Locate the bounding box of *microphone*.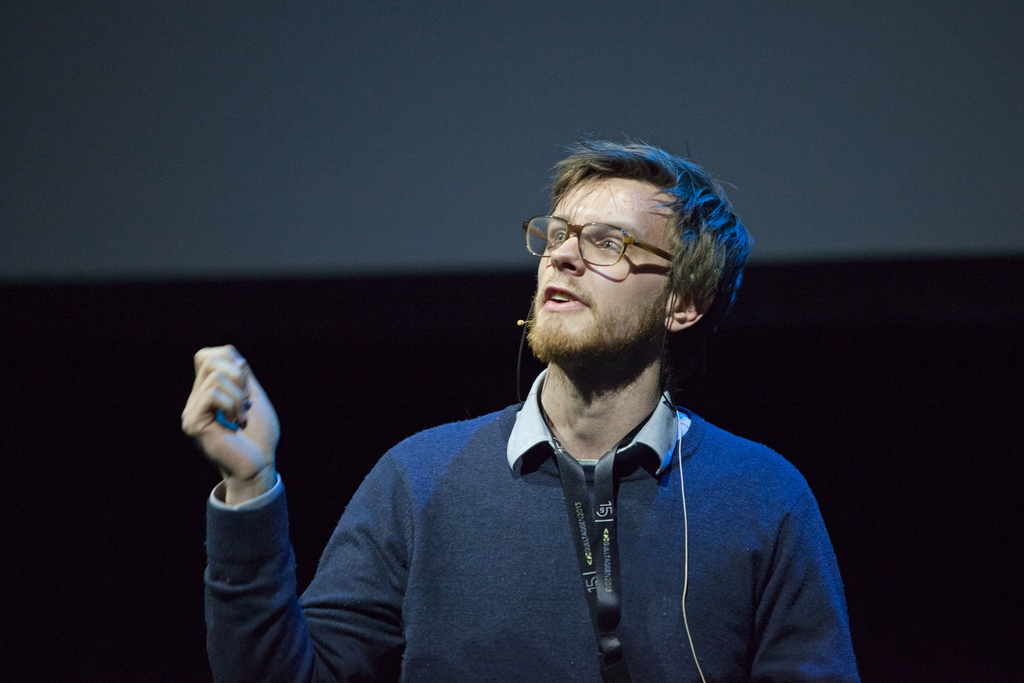
Bounding box: box(516, 320, 524, 325).
